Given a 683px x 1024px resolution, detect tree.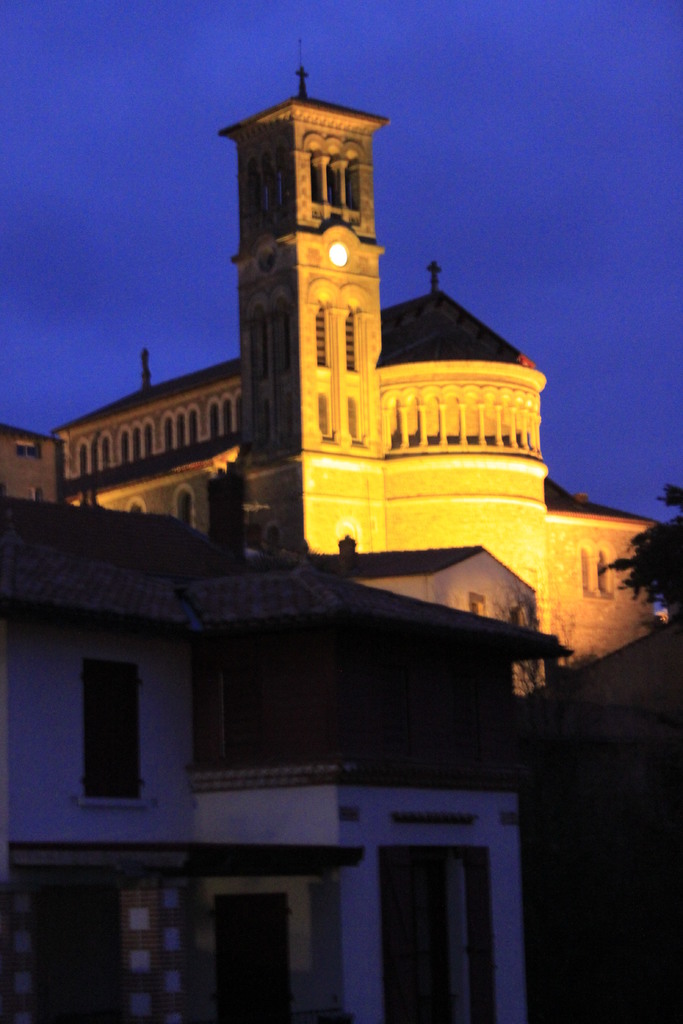
<box>589,473,682,623</box>.
